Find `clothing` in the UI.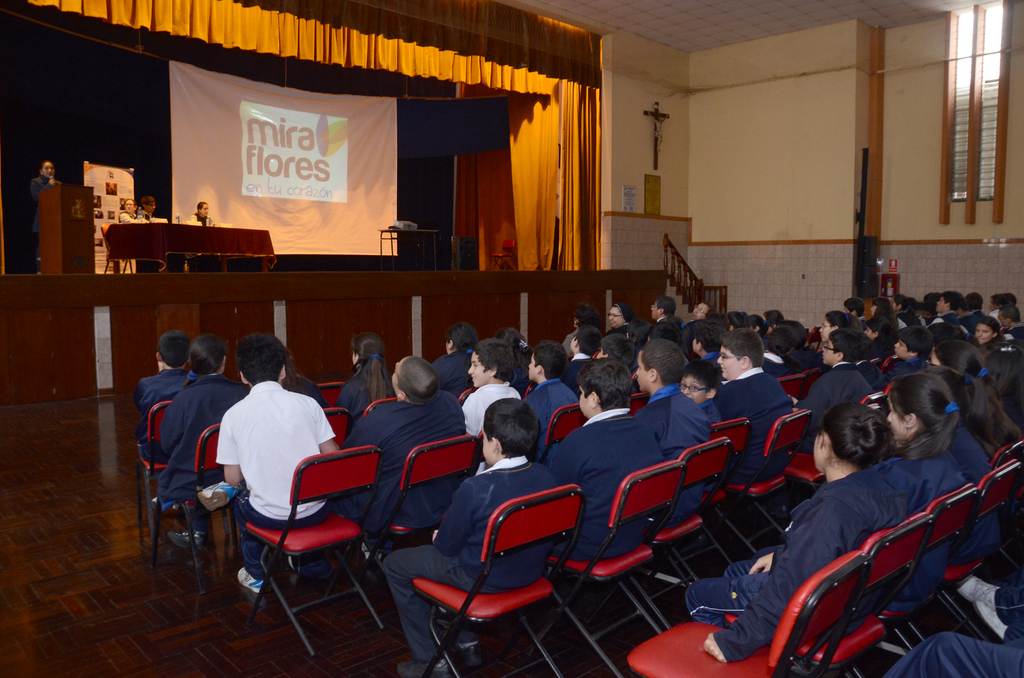
UI element at select_region(156, 370, 249, 533).
